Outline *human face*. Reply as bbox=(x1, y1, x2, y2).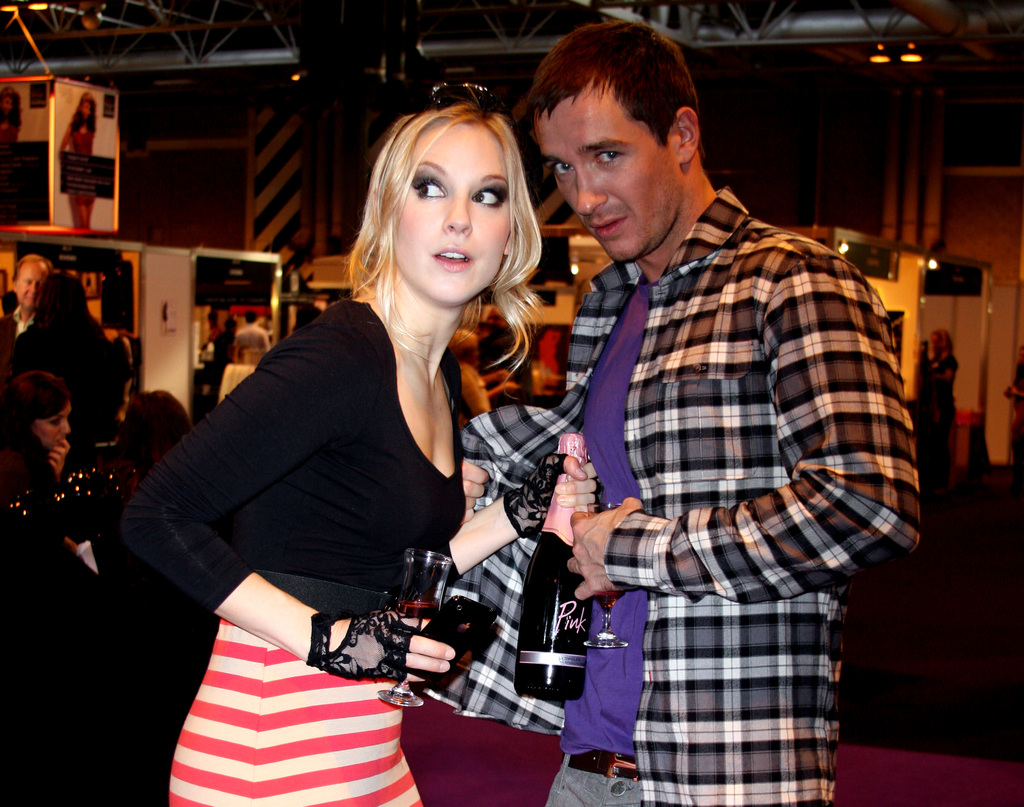
bbox=(0, 93, 19, 143).
